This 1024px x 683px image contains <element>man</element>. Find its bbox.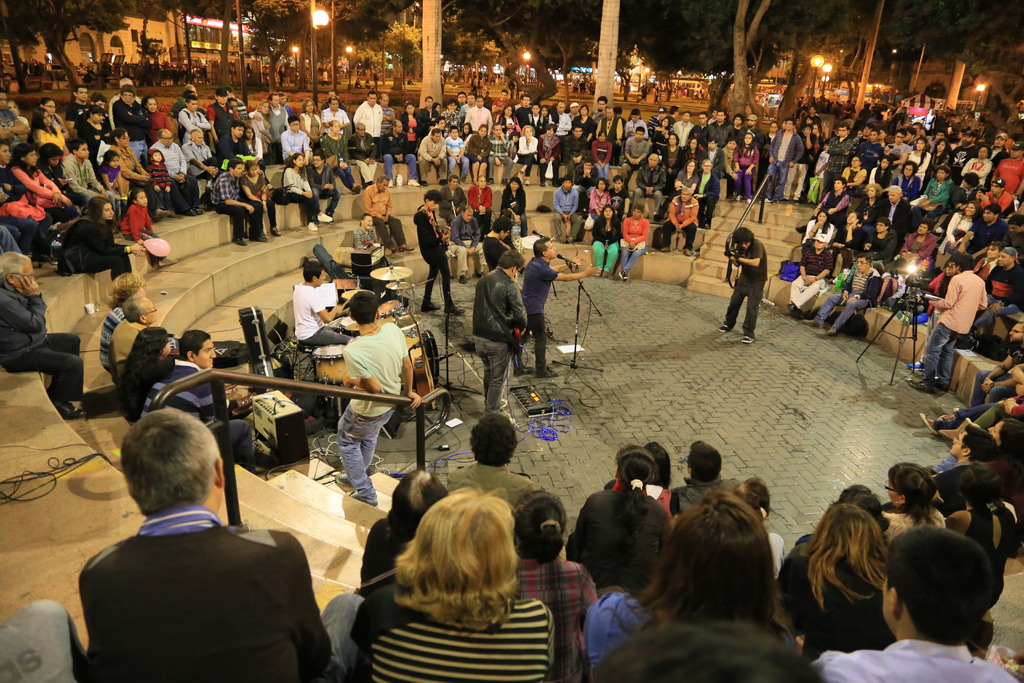
[left=77, top=401, right=376, bottom=682].
